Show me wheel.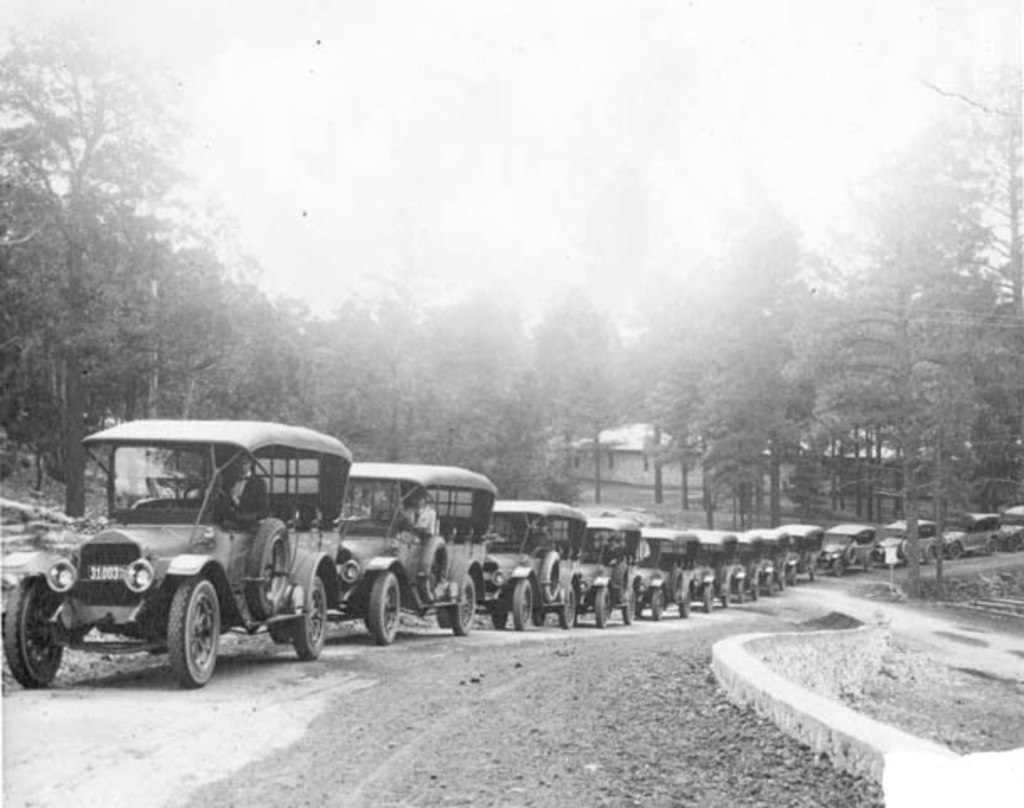
wheel is here: {"x1": 647, "y1": 593, "x2": 660, "y2": 618}.
